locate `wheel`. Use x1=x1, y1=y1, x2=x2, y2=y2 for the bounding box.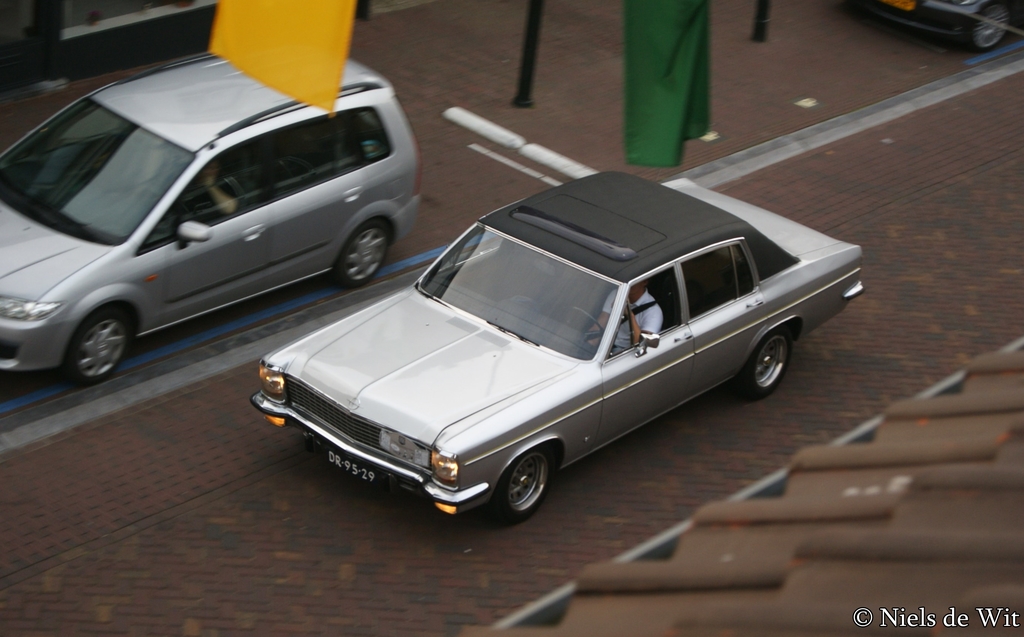
x1=335, y1=220, x2=396, y2=282.
